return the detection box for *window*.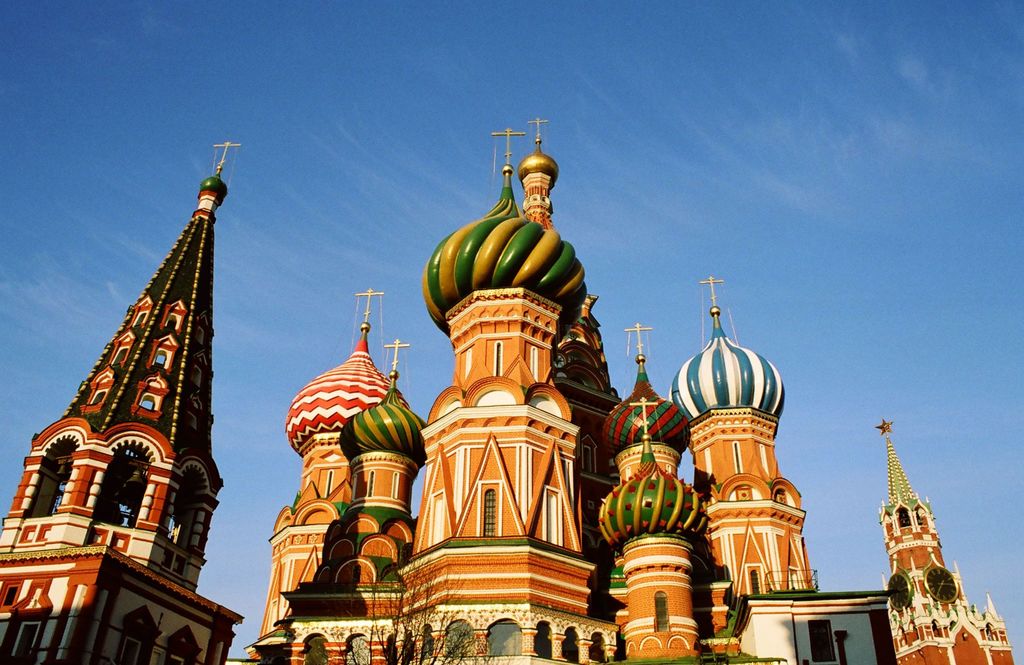
region(484, 614, 519, 657).
